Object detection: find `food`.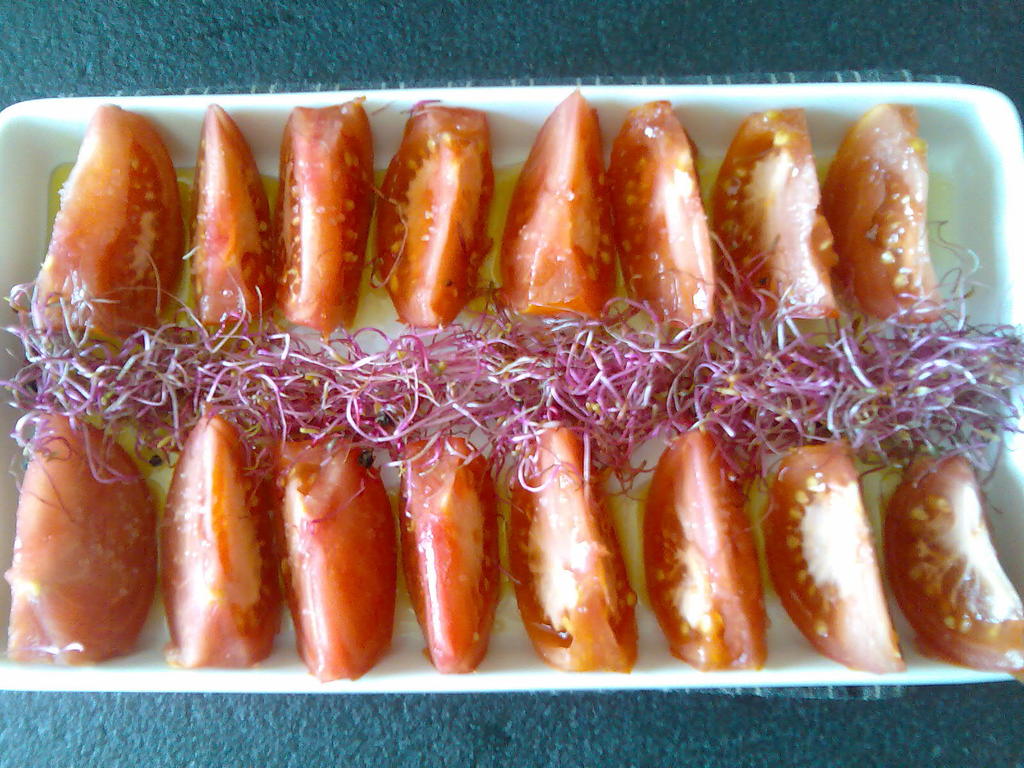
893 445 1012 670.
